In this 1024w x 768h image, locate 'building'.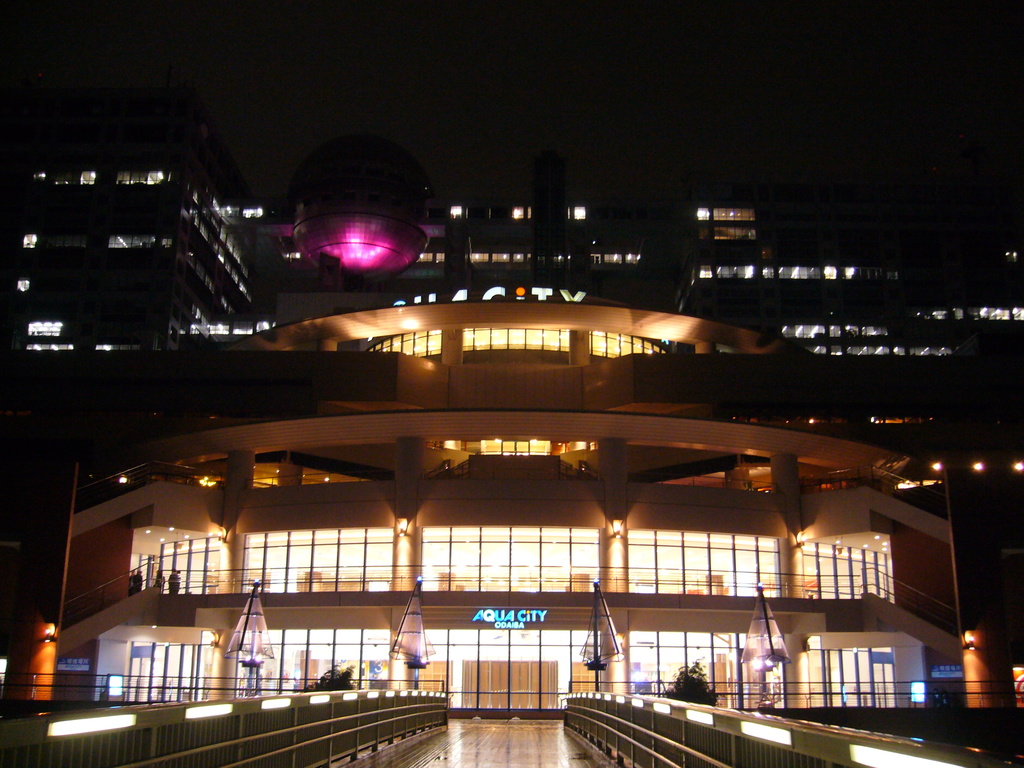
Bounding box: [0,147,1023,767].
